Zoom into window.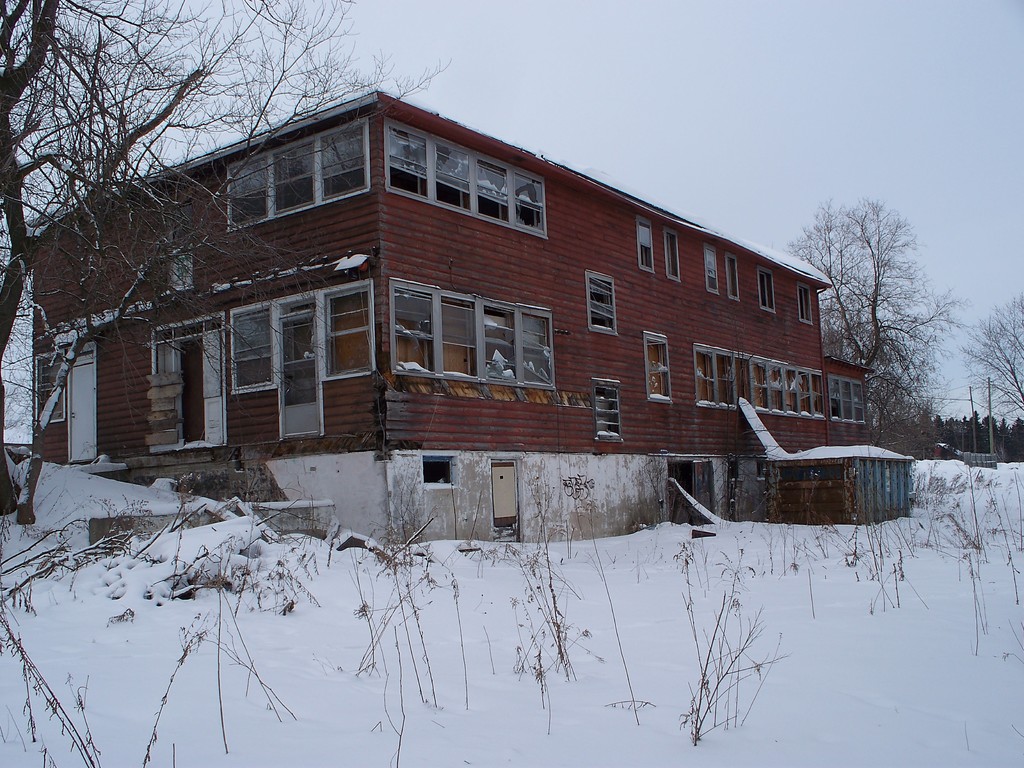
Zoom target: x1=166, y1=198, x2=197, y2=292.
